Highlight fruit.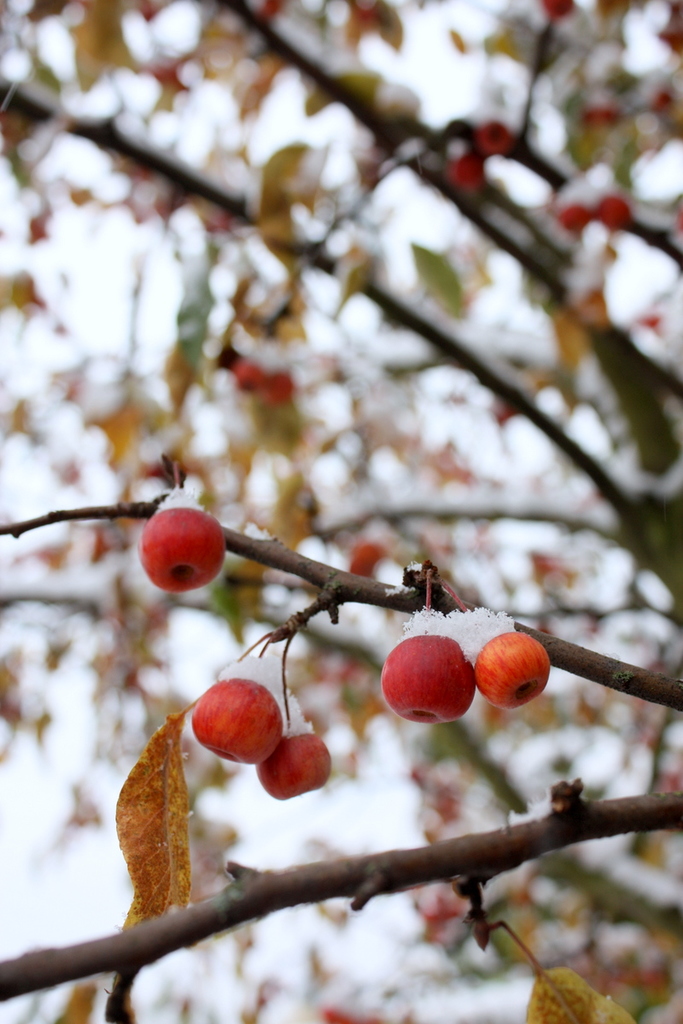
Highlighted region: bbox=[258, 730, 332, 794].
